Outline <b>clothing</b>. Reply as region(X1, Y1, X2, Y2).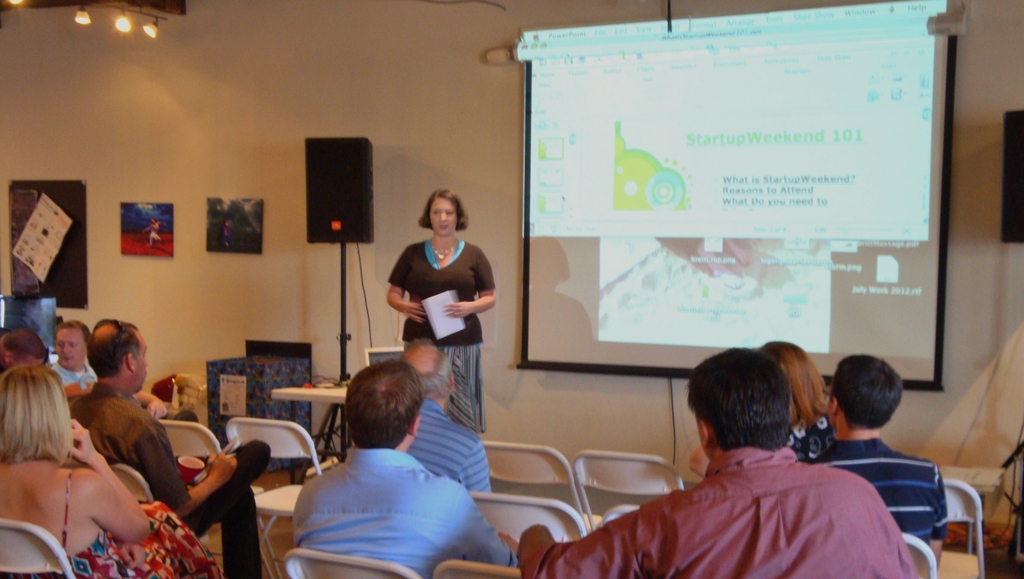
region(0, 499, 220, 578).
